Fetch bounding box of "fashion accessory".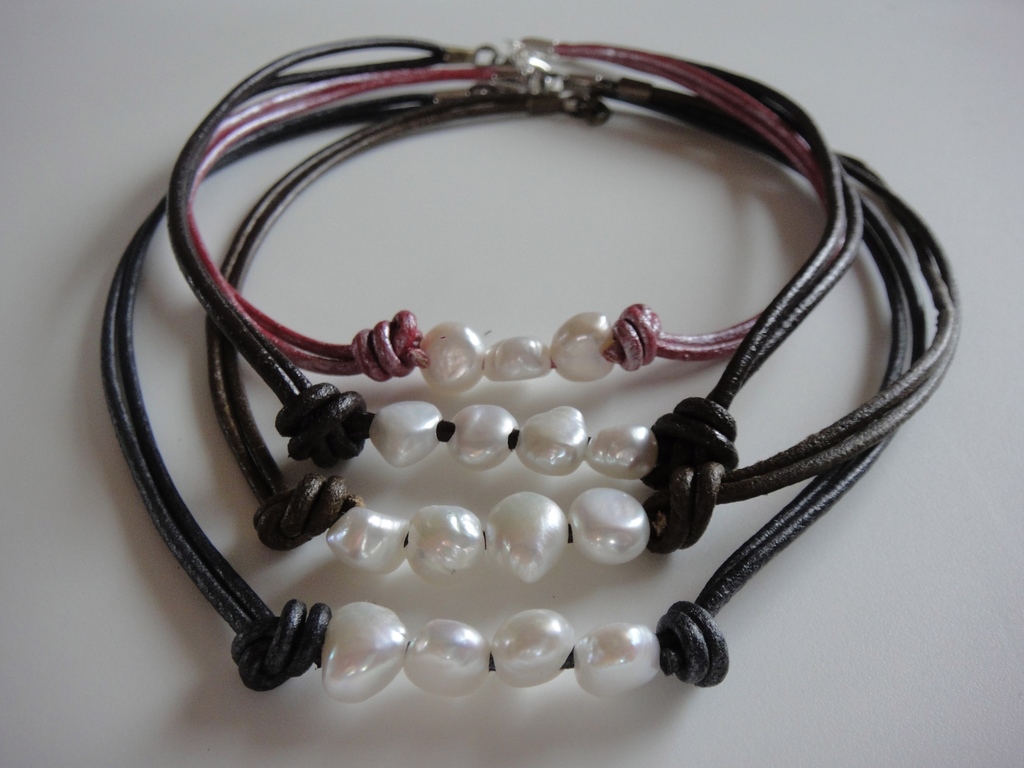
Bbox: detection(106, 88, 929, 691).
